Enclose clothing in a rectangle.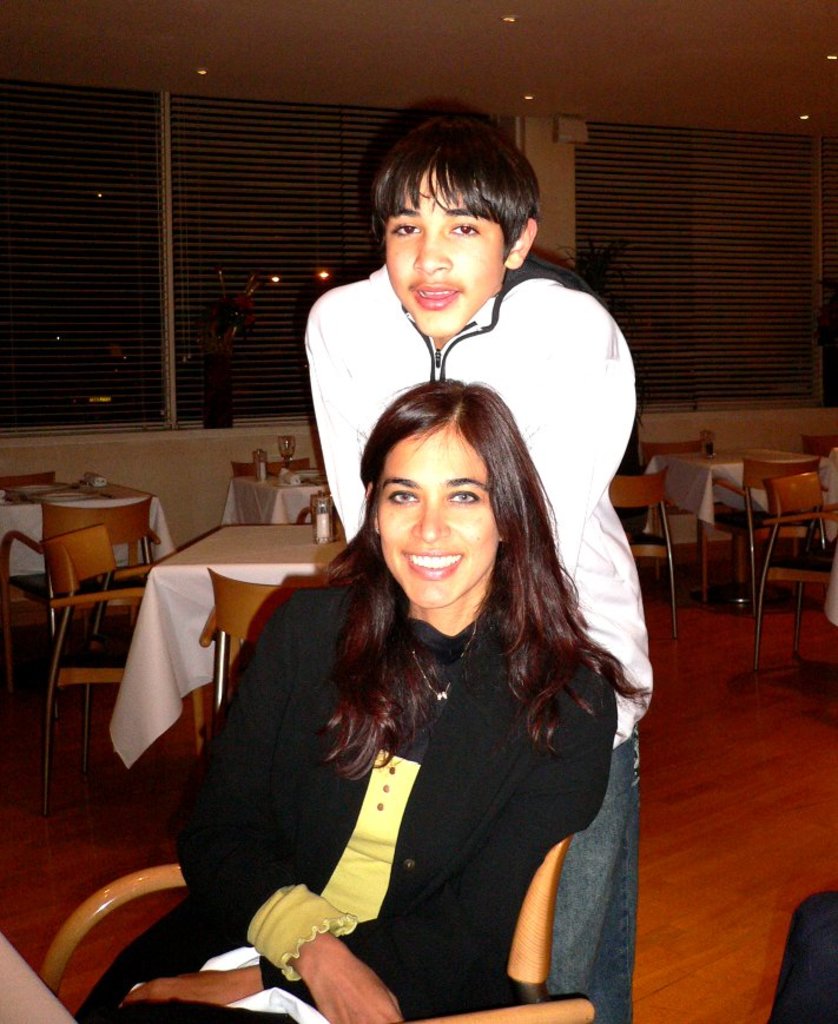
rect(301, 255, 655, 1023).
